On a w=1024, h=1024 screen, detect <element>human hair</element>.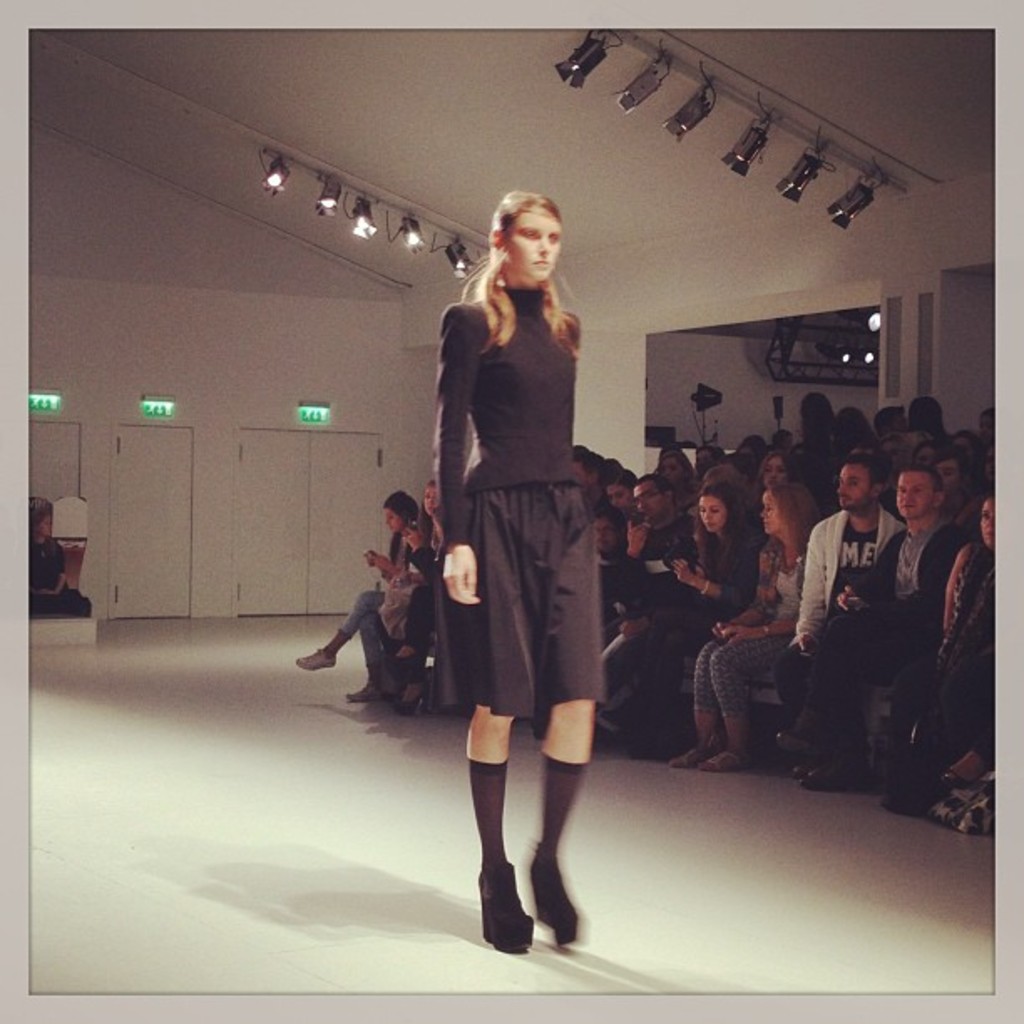
(845, 405, 875, 448).
